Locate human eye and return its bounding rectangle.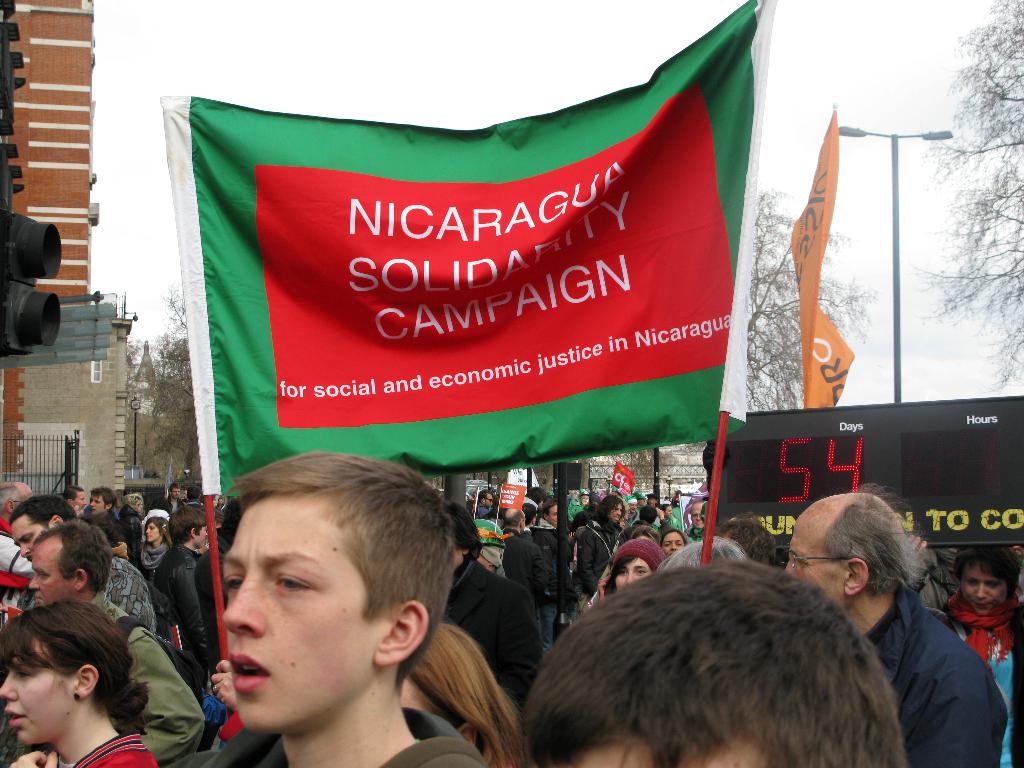
553 513 557 517.
